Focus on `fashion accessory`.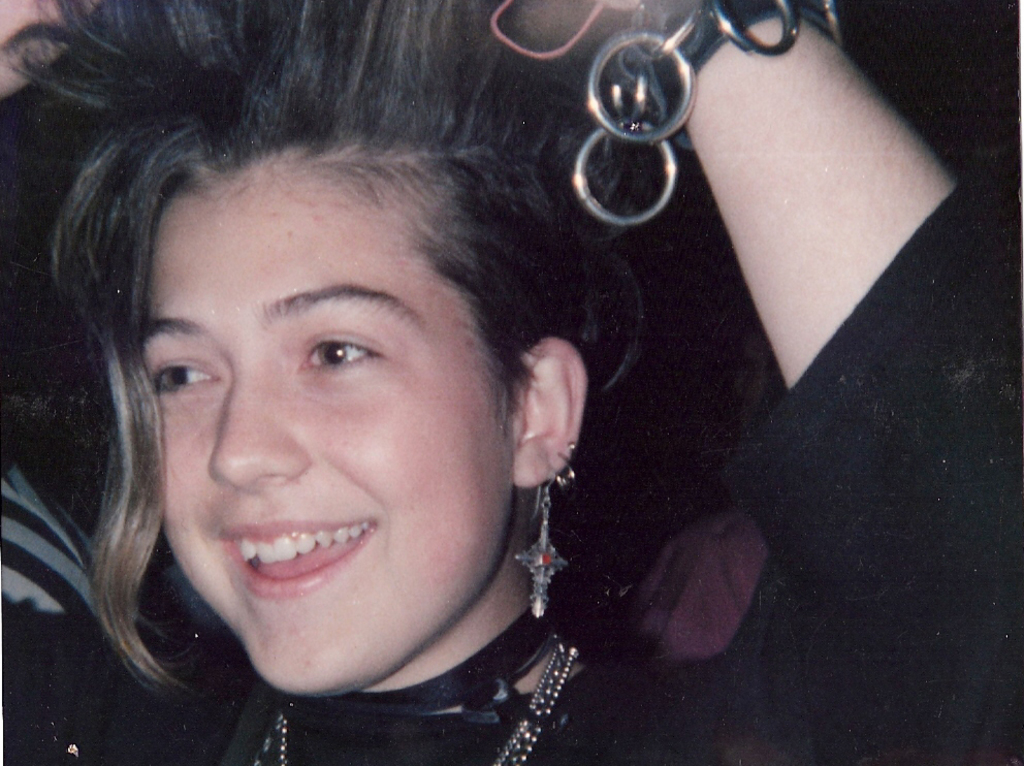
Focused at left=575, top=0, right=840, bottom=229.
